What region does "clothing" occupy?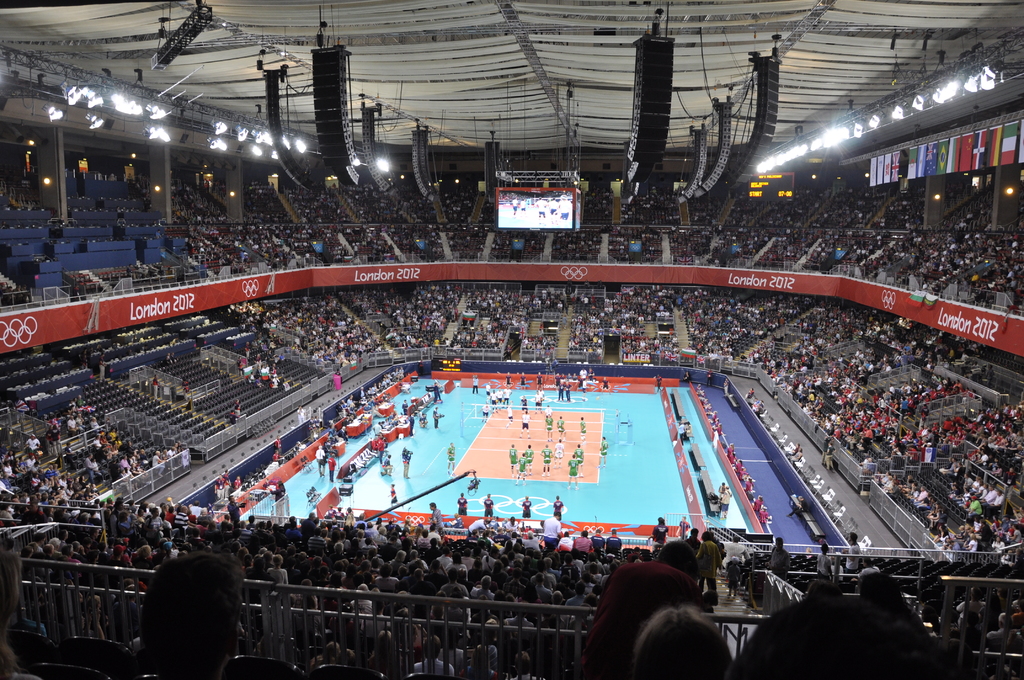
x1=545 y1=449 x2=552 y2=464.
